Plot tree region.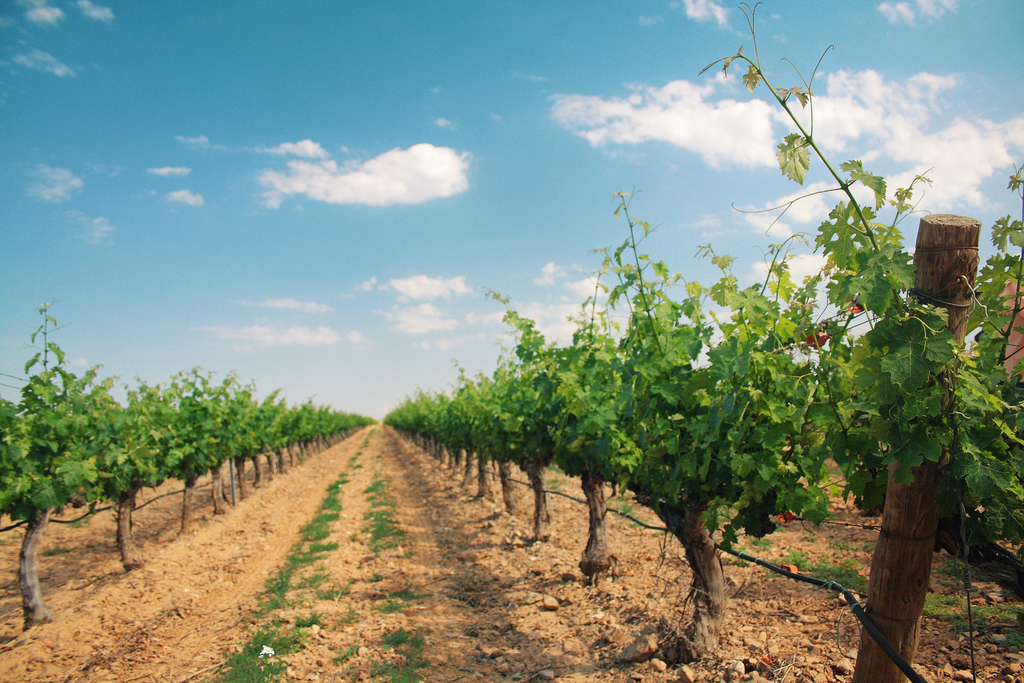
Plotted at [left=220, top=386, right=262, bottom=512].
